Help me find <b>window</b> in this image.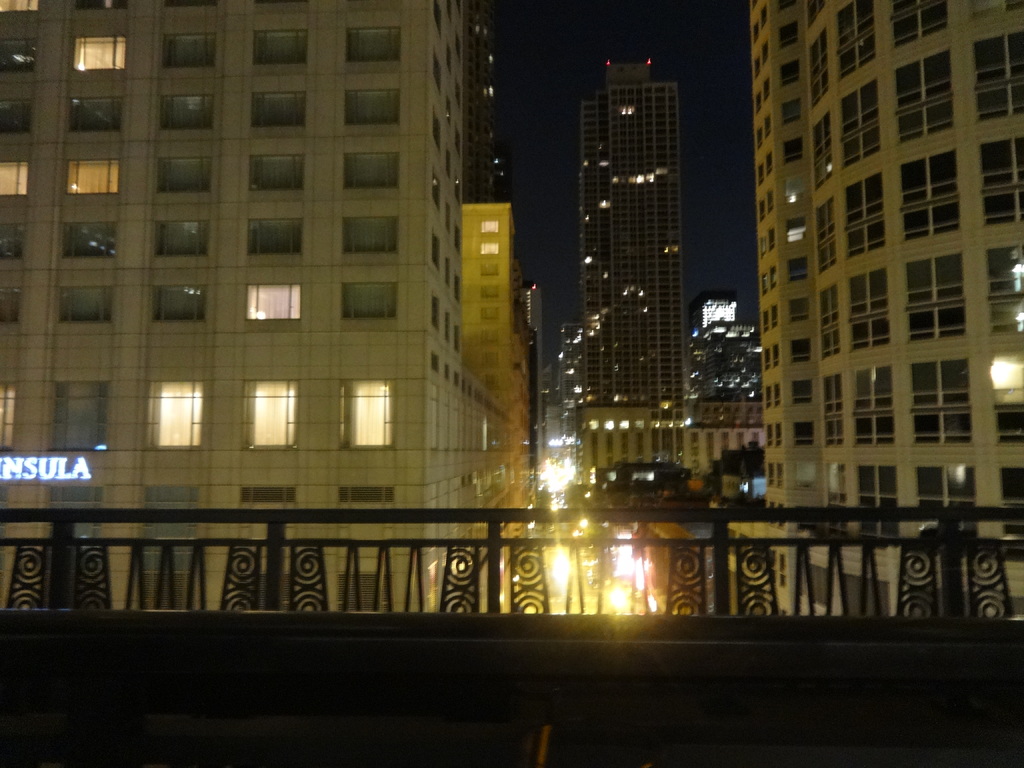
Found it: (454, 227, 461, 253).
